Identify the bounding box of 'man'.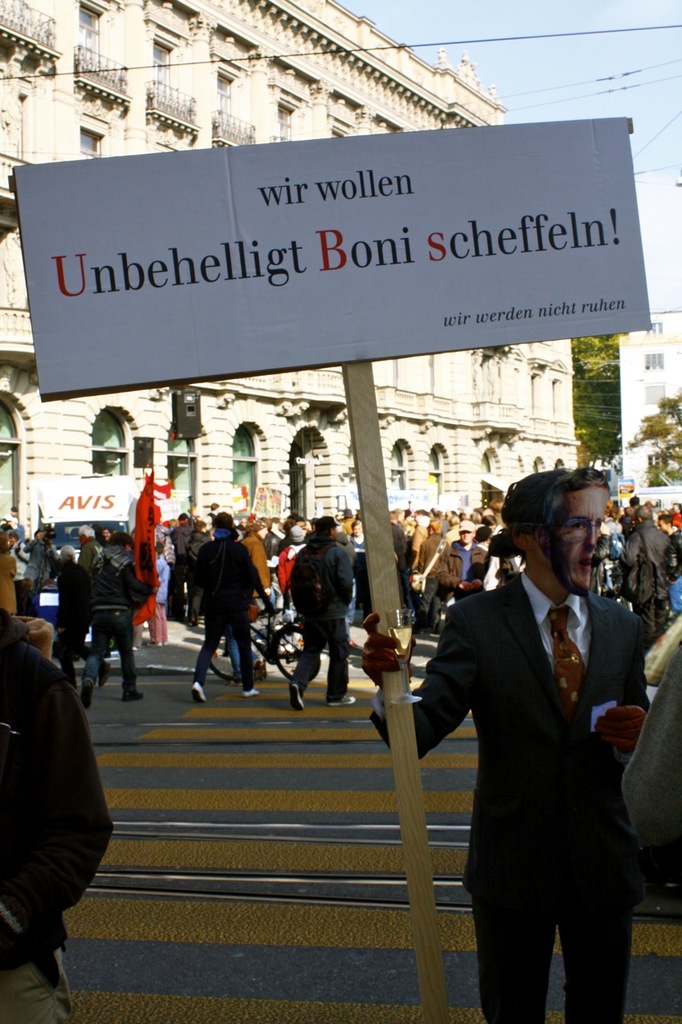
bbox=(0, 607, 120, 1023).
